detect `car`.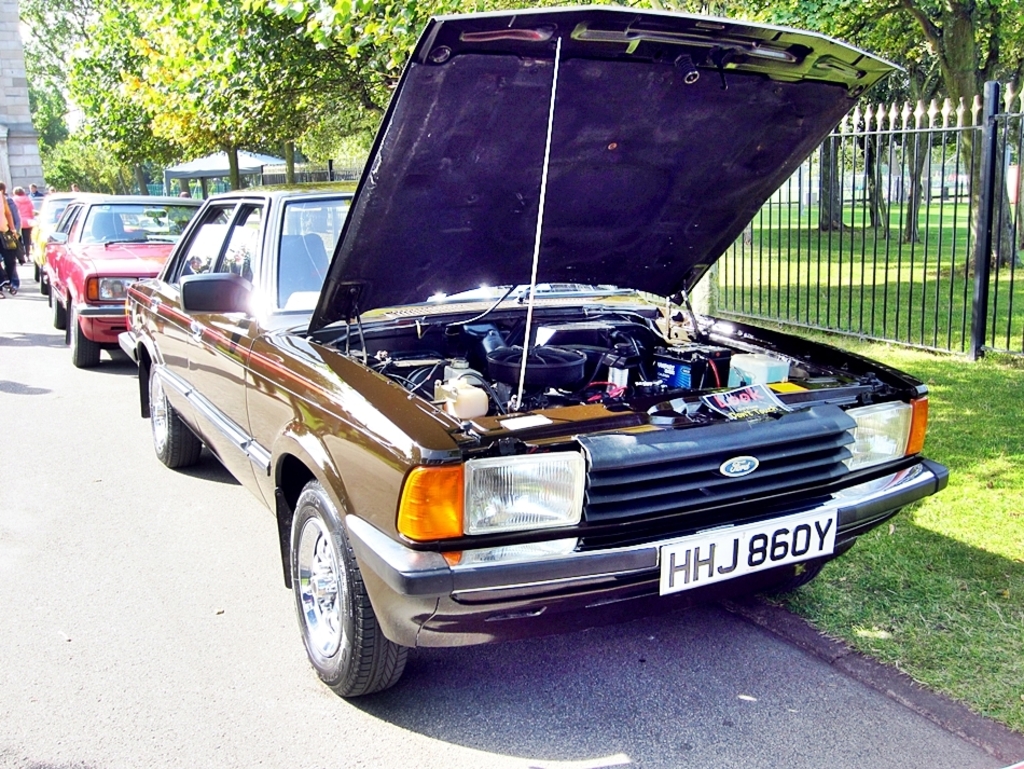
Detected at (44,196,247,372).
